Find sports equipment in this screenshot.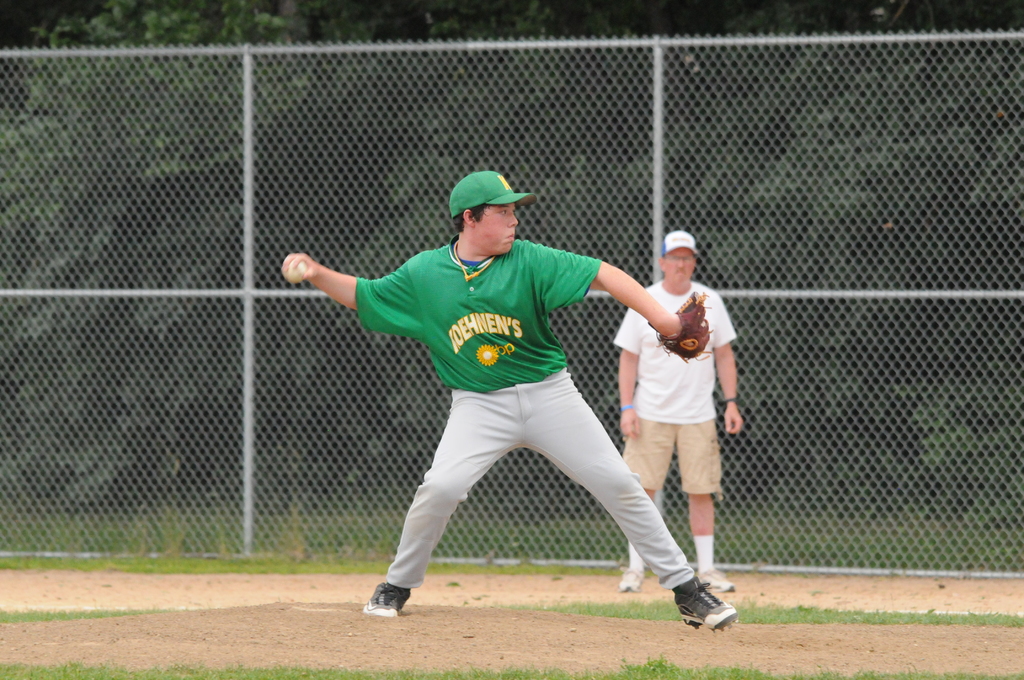
The bounding box for sports equipment is BBox(284, 260, 307, 284).
